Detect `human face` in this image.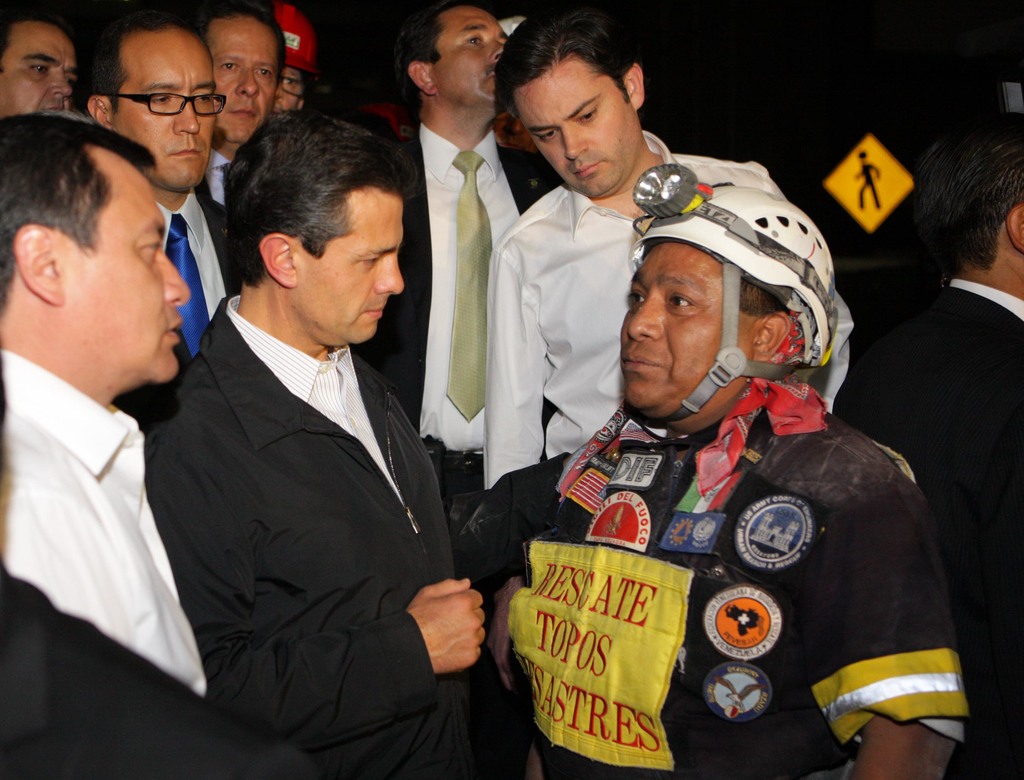
Detection: [298, 184, 407, 348].
